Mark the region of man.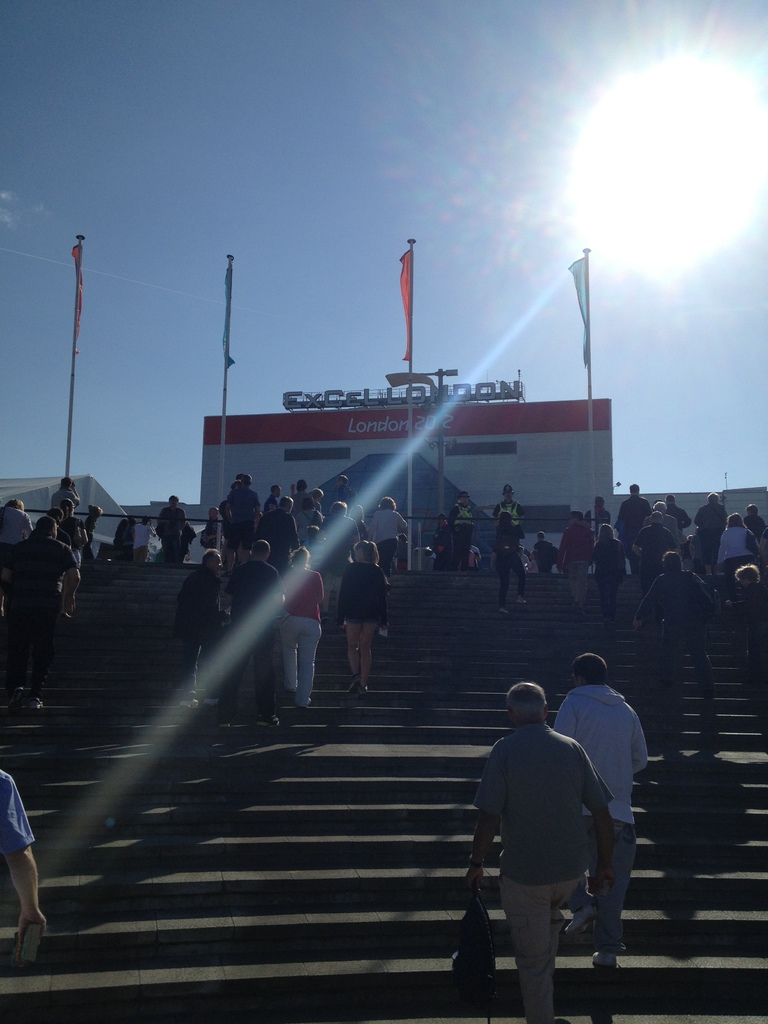
Region: 396 534 412 567.
